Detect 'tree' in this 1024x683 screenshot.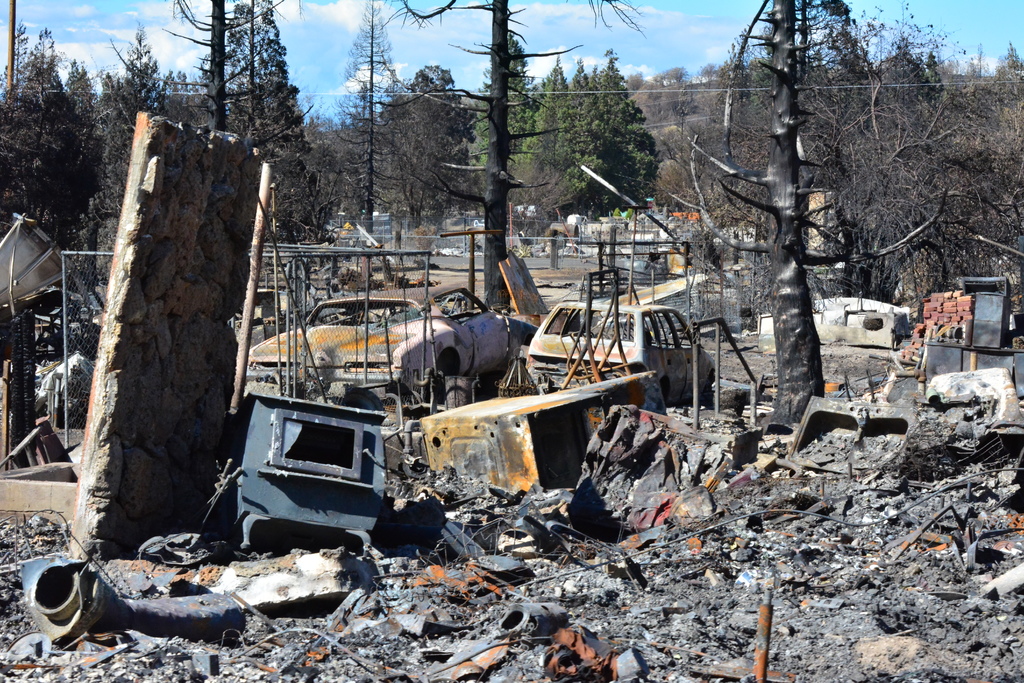
Detection: Rect(81, 26, 171, 208).
